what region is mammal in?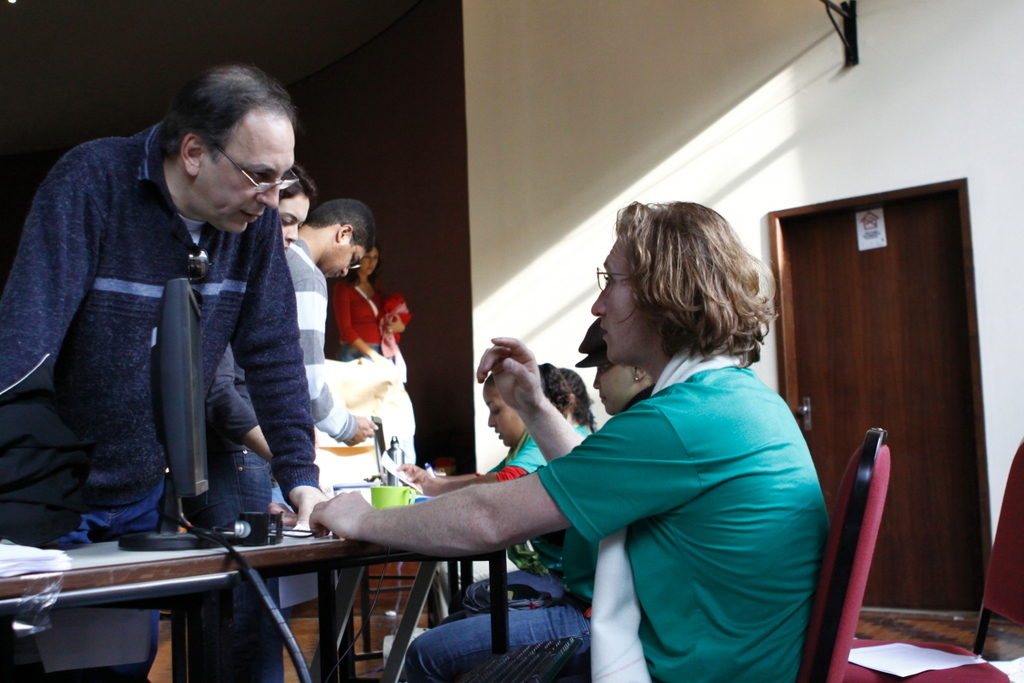
21, 72, 352, 554.
